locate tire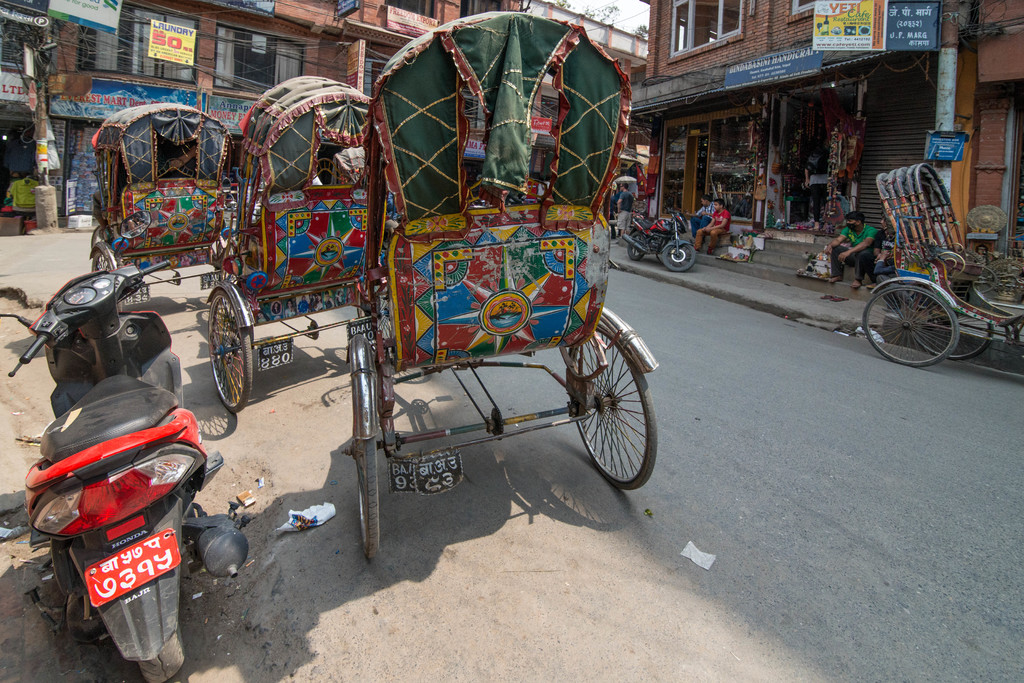
<box>659,242,698,275</box>
